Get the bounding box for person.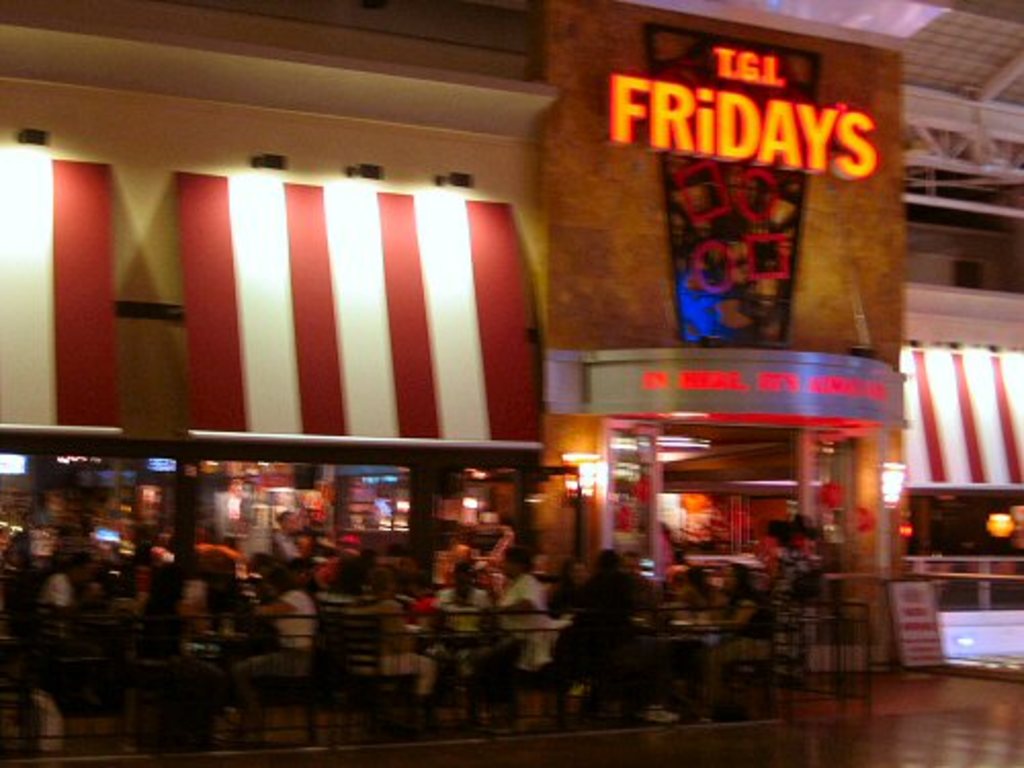
crop(494, 543, 559, 678).
